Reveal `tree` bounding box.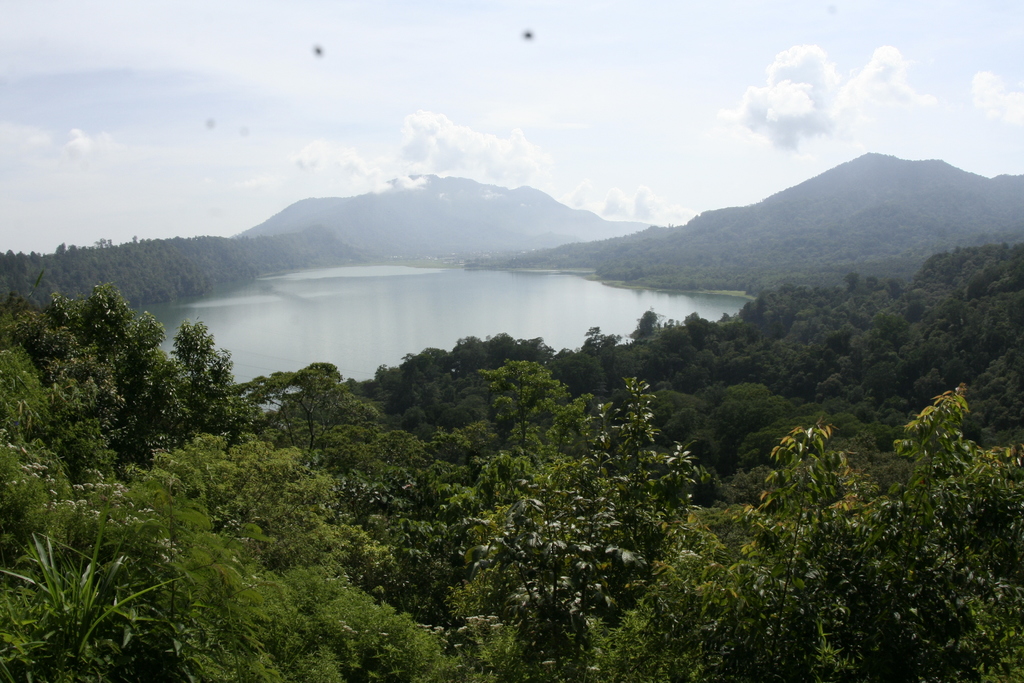
Revealed: (x1=714, y1=414, x2=867, y2=682).
